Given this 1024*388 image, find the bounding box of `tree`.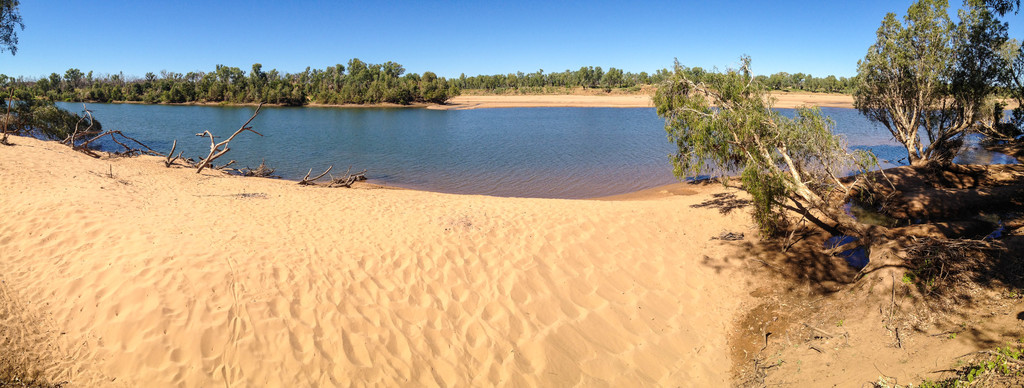
[left=842, top=0, right=1023, bottom=177].
